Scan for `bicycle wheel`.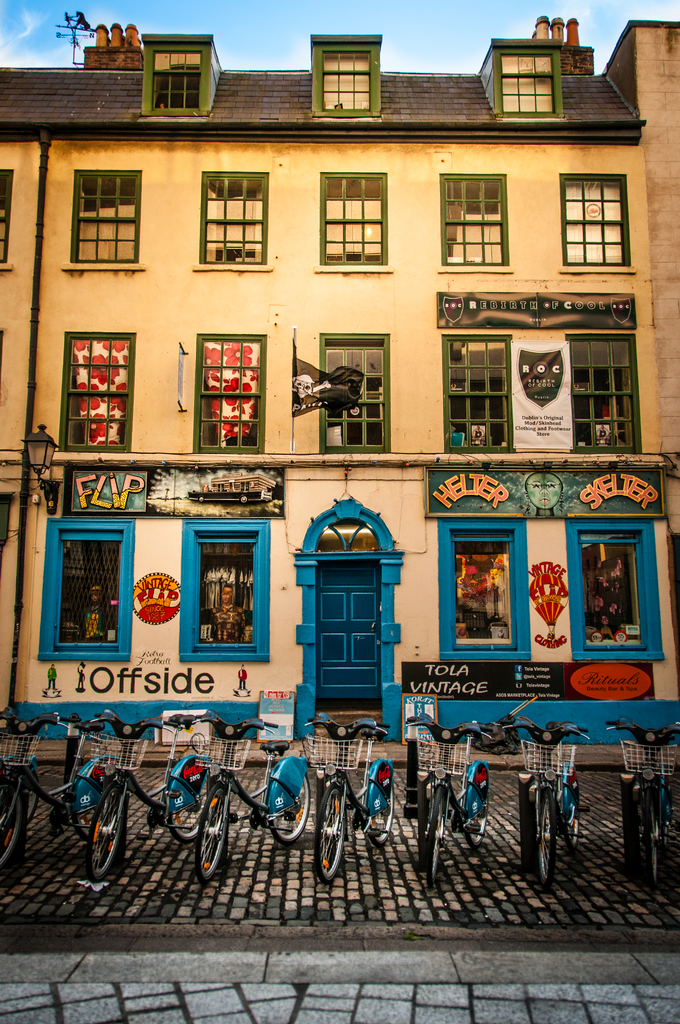
Scan result: [446,756,486,851].
